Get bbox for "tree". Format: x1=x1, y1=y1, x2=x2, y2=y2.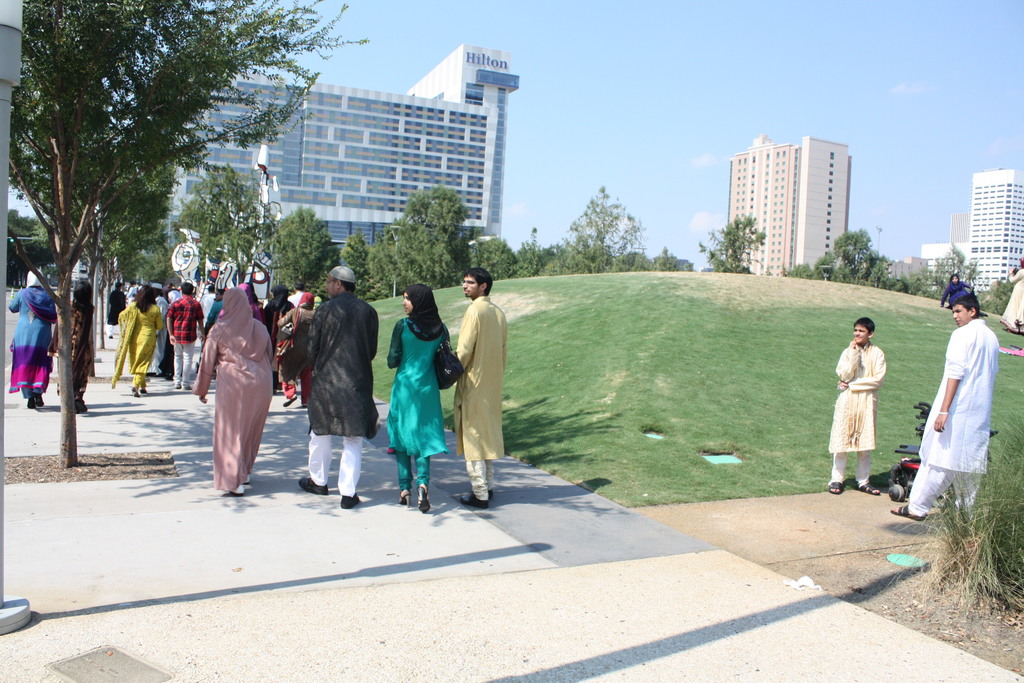
x1=516, y1=227, x2=550, y2=276.
